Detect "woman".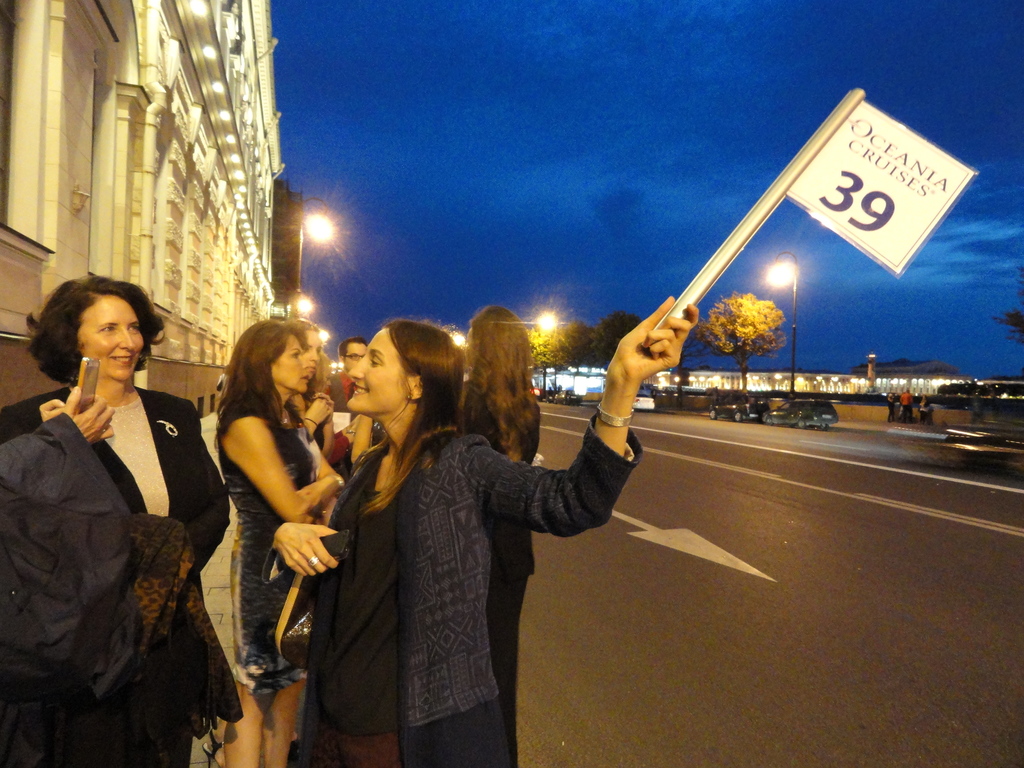
Detected at bbox=[18, 267, 220, 764].
